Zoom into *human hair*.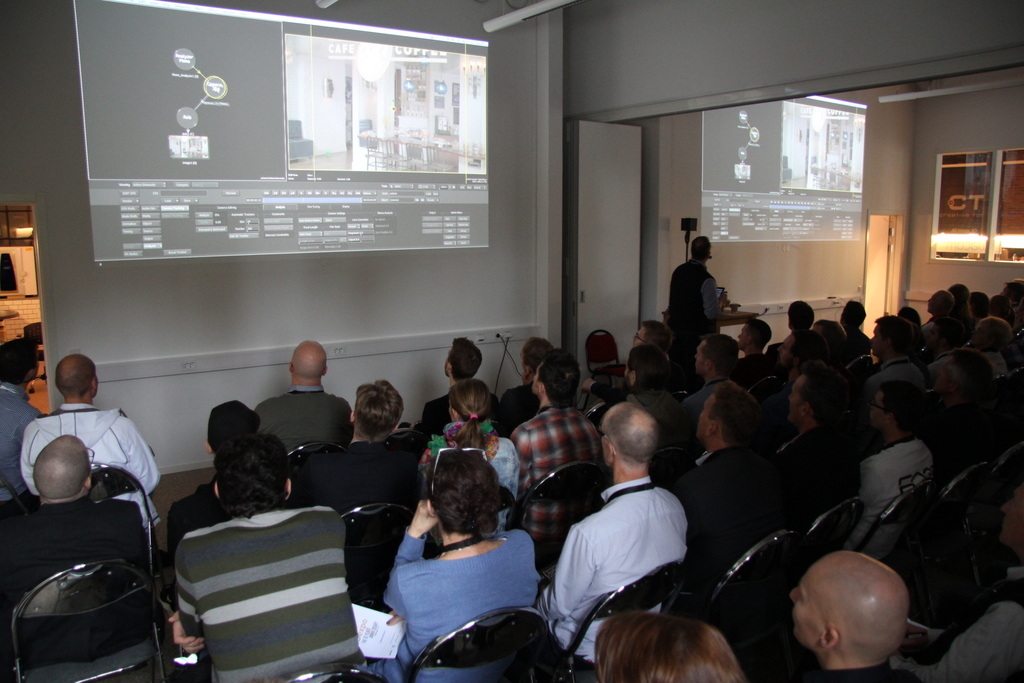
Zoom target: {"left": 795, "top": 361, "right": 852, "bottom": 432}.
